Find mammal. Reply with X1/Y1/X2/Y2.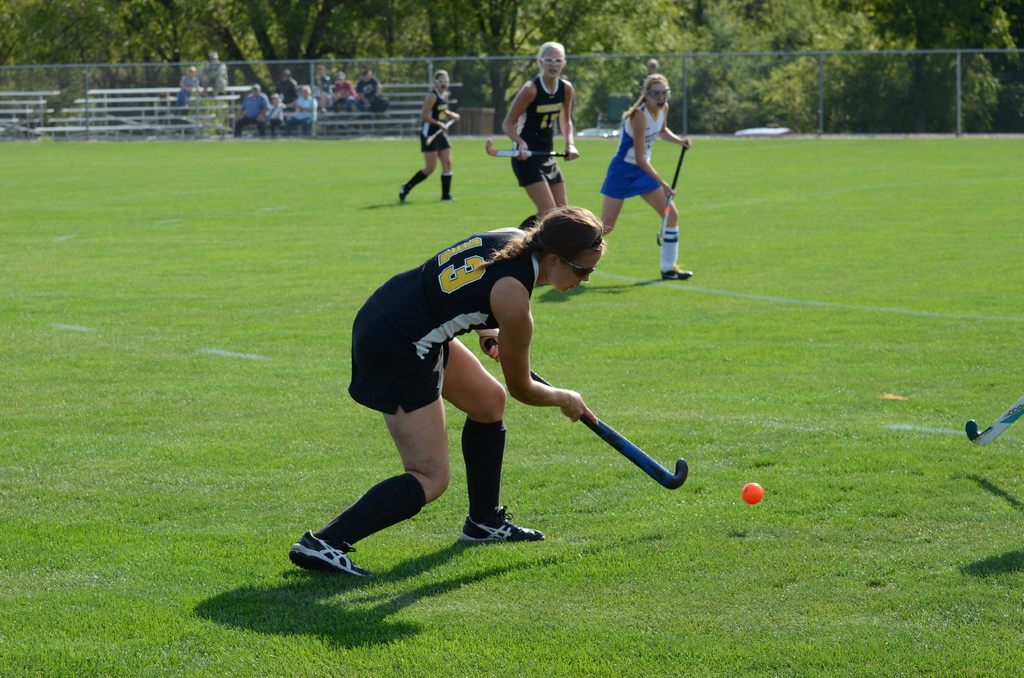
271/67/300/110.
